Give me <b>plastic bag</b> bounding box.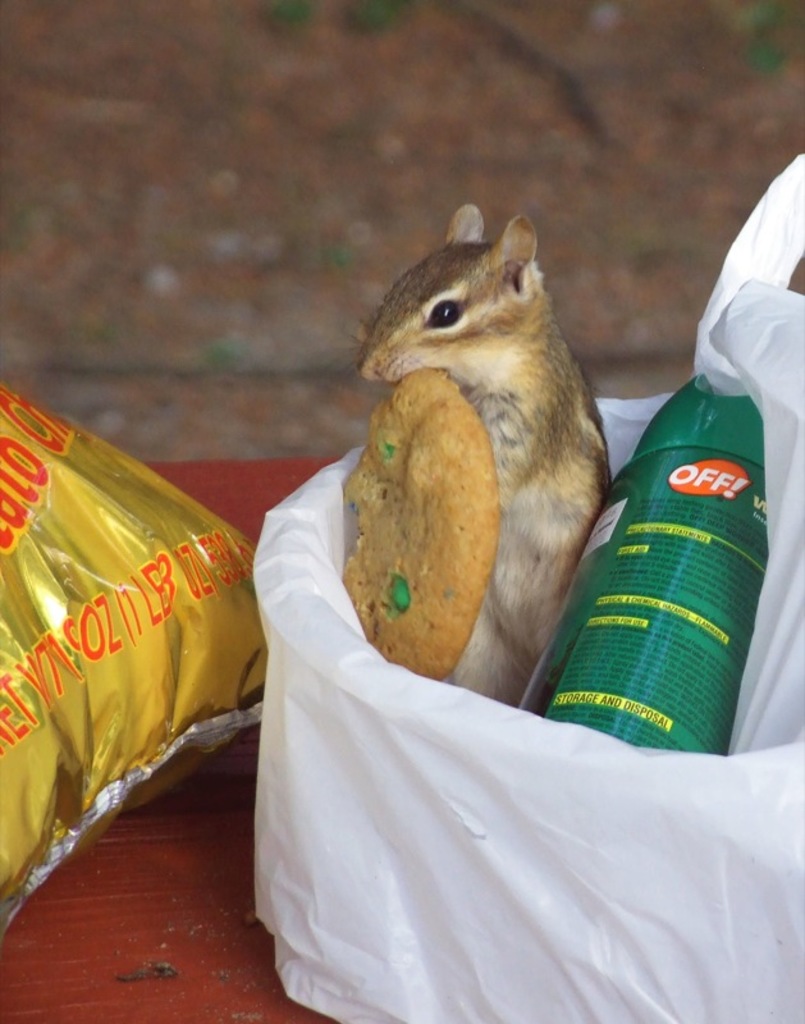
pyautogui.locateOnScreen(247, 156, 804, 1023).
